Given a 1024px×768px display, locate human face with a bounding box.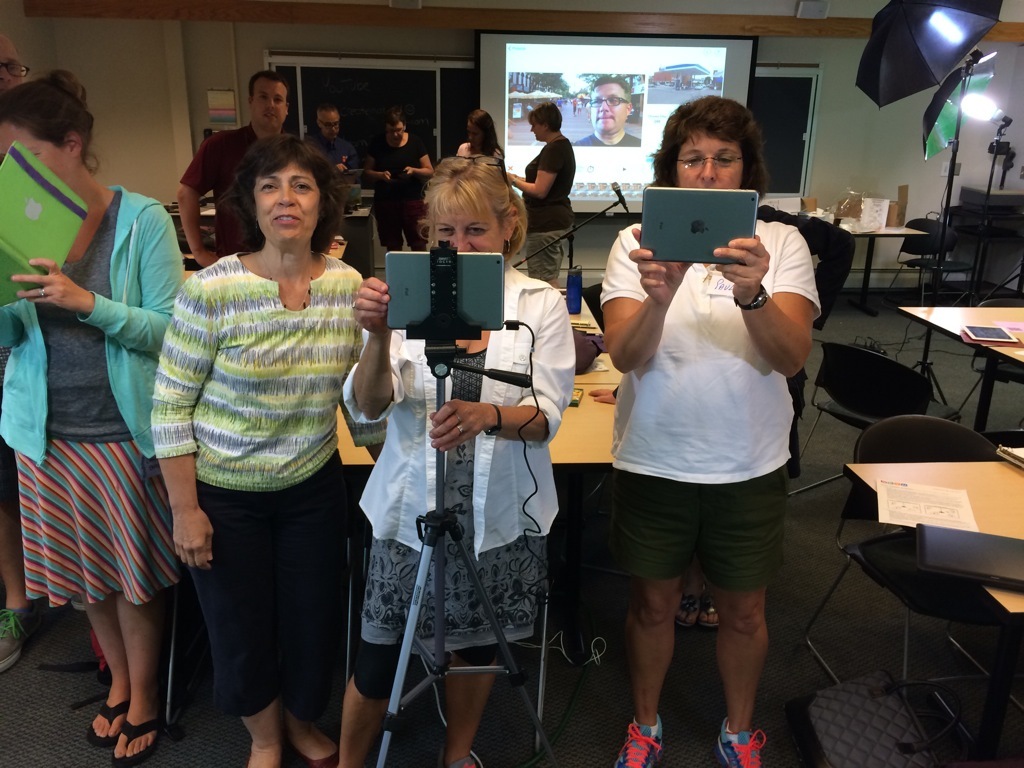
Located: (317, 112, 340, 140).
